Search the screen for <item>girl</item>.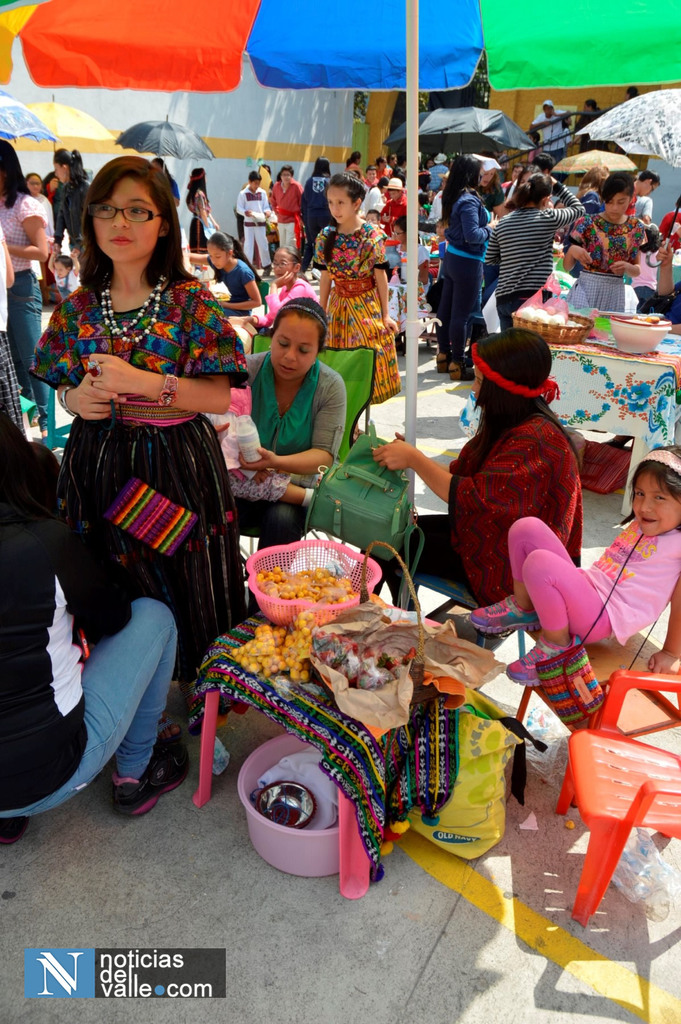
Found at pyautogui.locateOnScreen(462, 438, 680, 687).
